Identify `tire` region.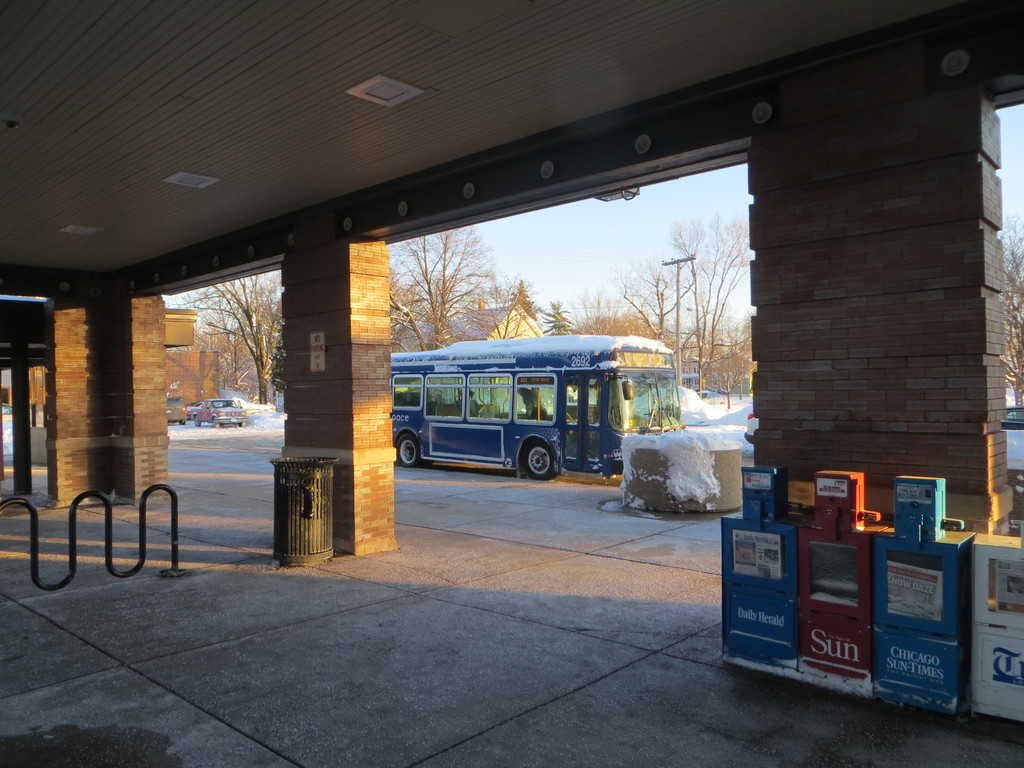
Region: {"left": 419, "top": 456, "right": 433, "bottom": 467}.
